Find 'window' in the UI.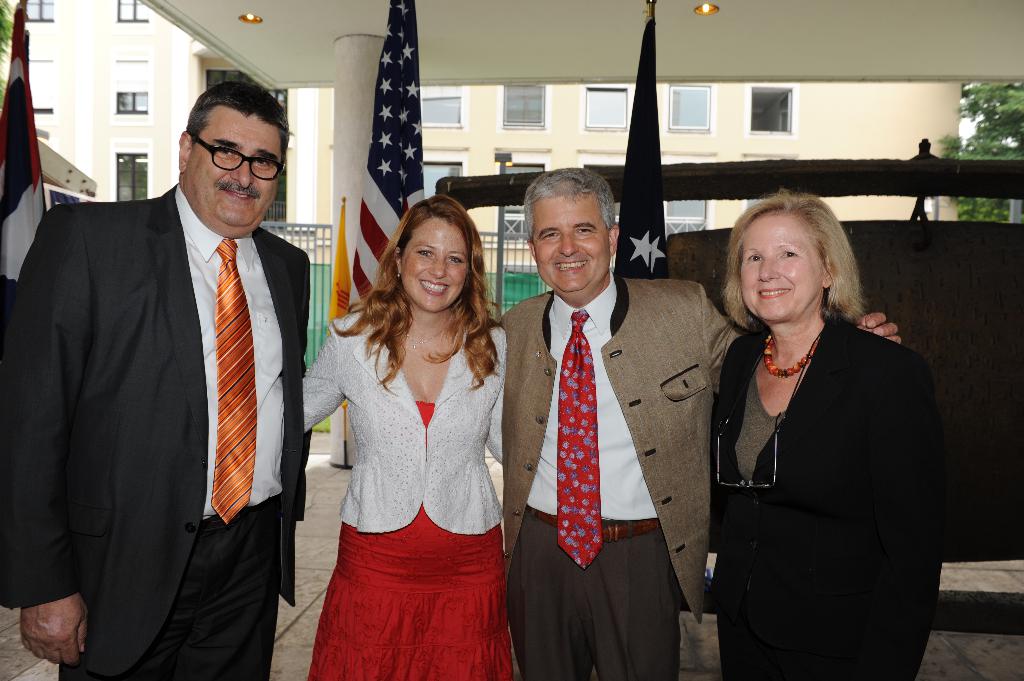
UI element at (left=746, top=84, right=789, bottom=131).
